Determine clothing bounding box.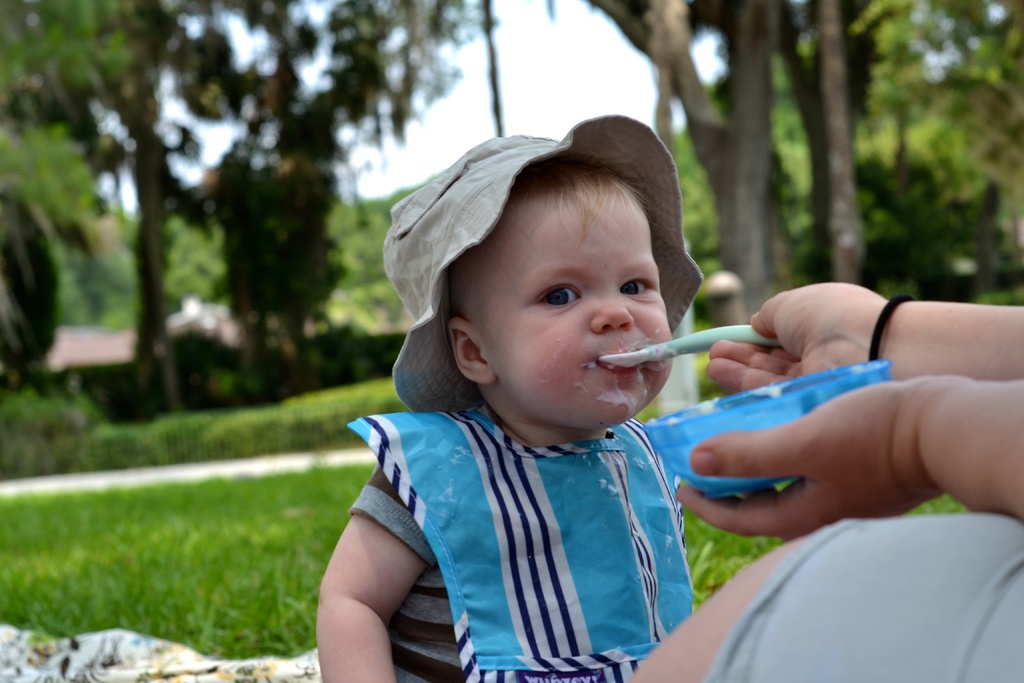
Determined: pyautogui.locateOnScreen(704, 515, 1023, 682).
